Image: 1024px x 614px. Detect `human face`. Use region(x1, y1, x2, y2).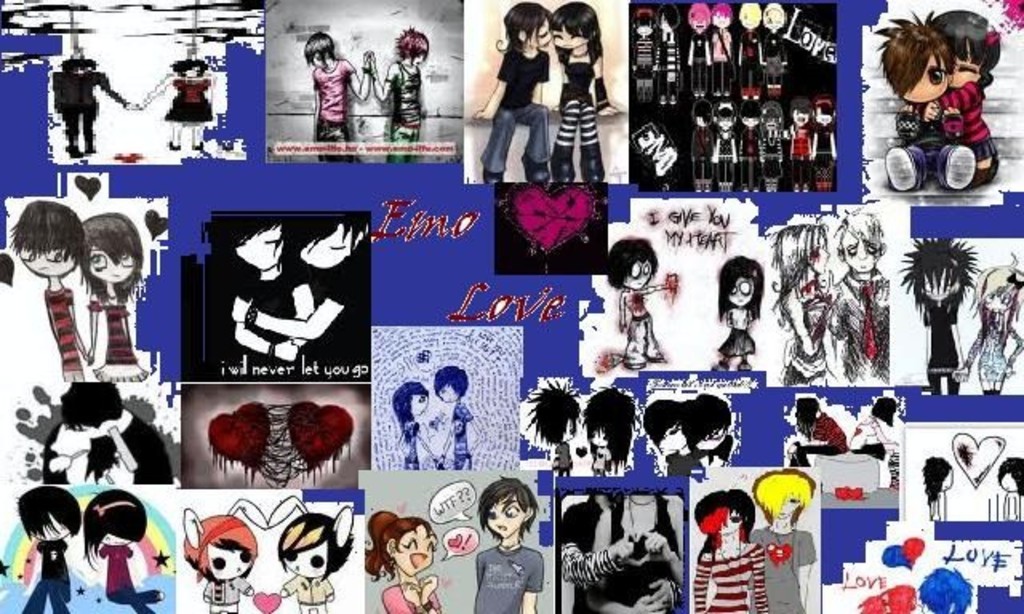
region(950, 51, 981, 88).
